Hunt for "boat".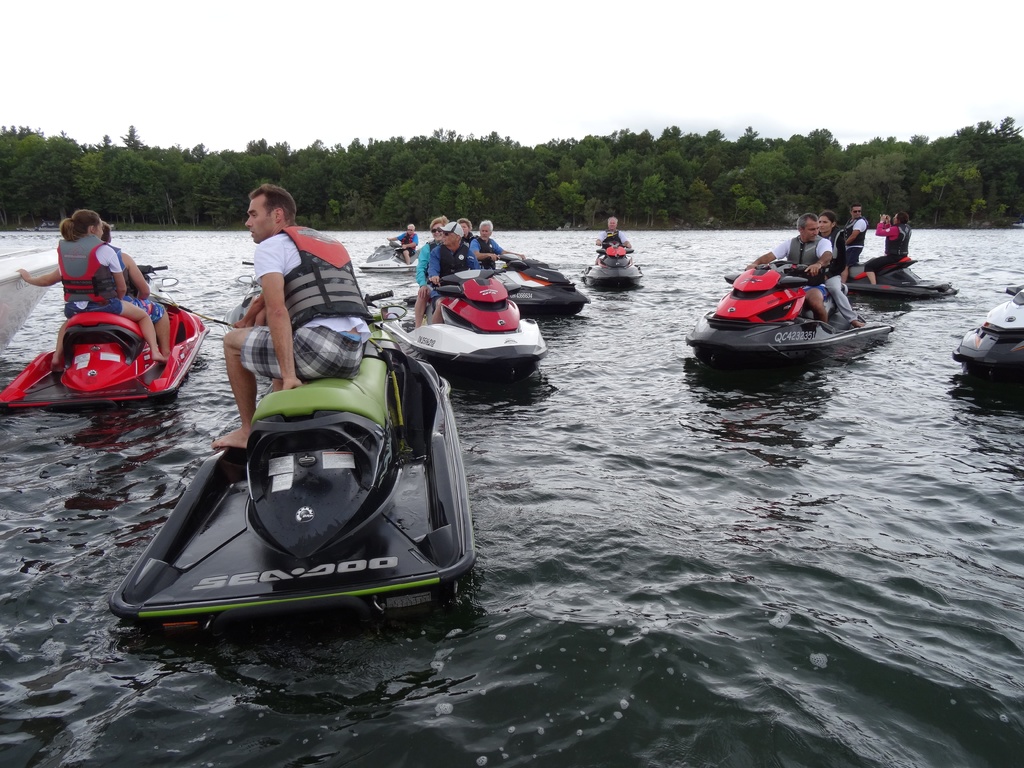
Hunted down at crop(3, 266, 204, 410).
